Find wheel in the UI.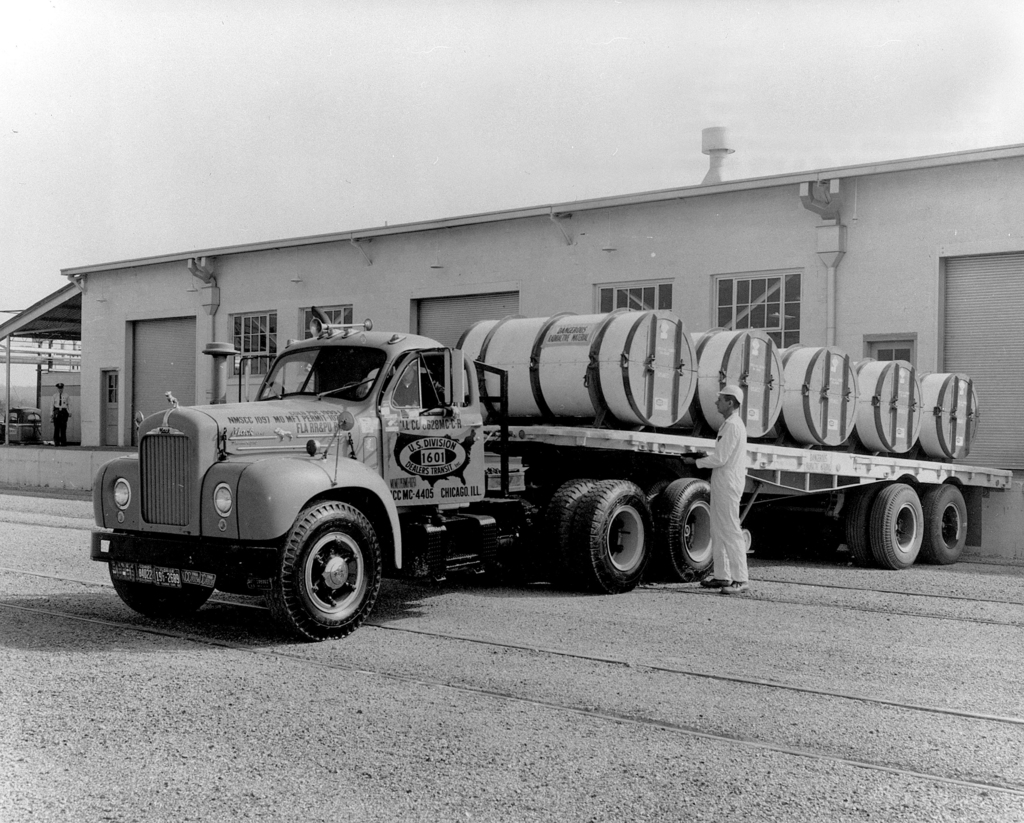
UI element at {"left": 543, "top": 473, "right": 654, "bottom": 591}.
